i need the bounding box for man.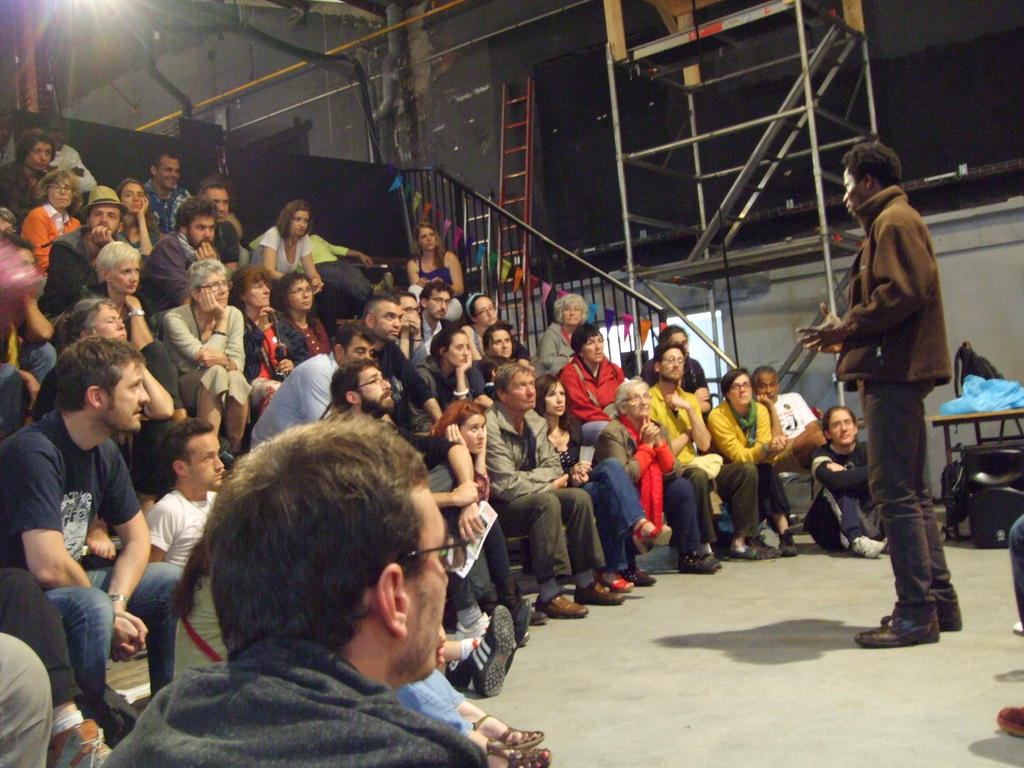
Here it is: 652, 337, 767, 552.
